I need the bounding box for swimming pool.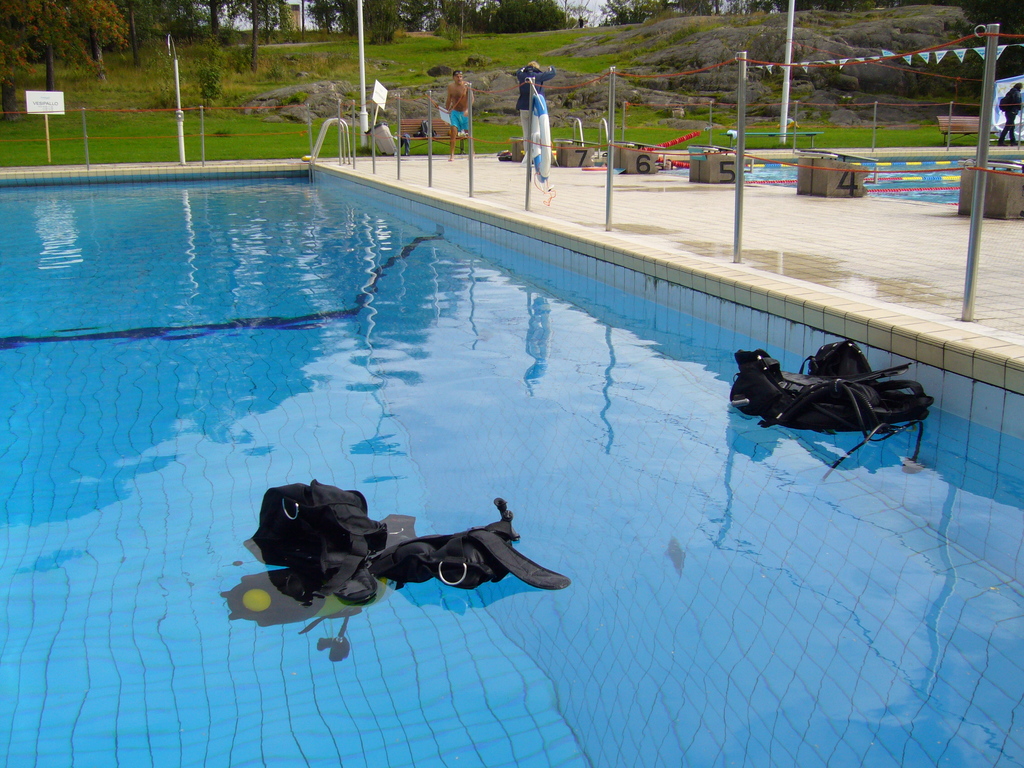
Here it is: (left=20, top=152, right=1011, bottom=682).
